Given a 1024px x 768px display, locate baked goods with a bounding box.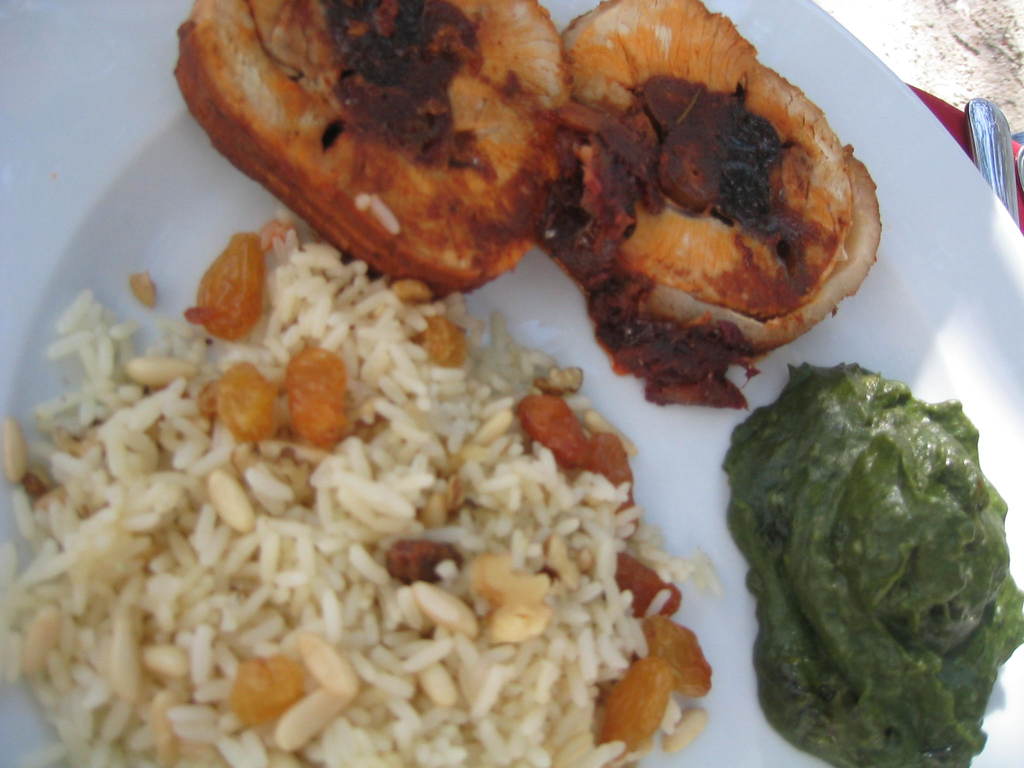
Located: [left=555, top=0, right=884, bottom=361].
